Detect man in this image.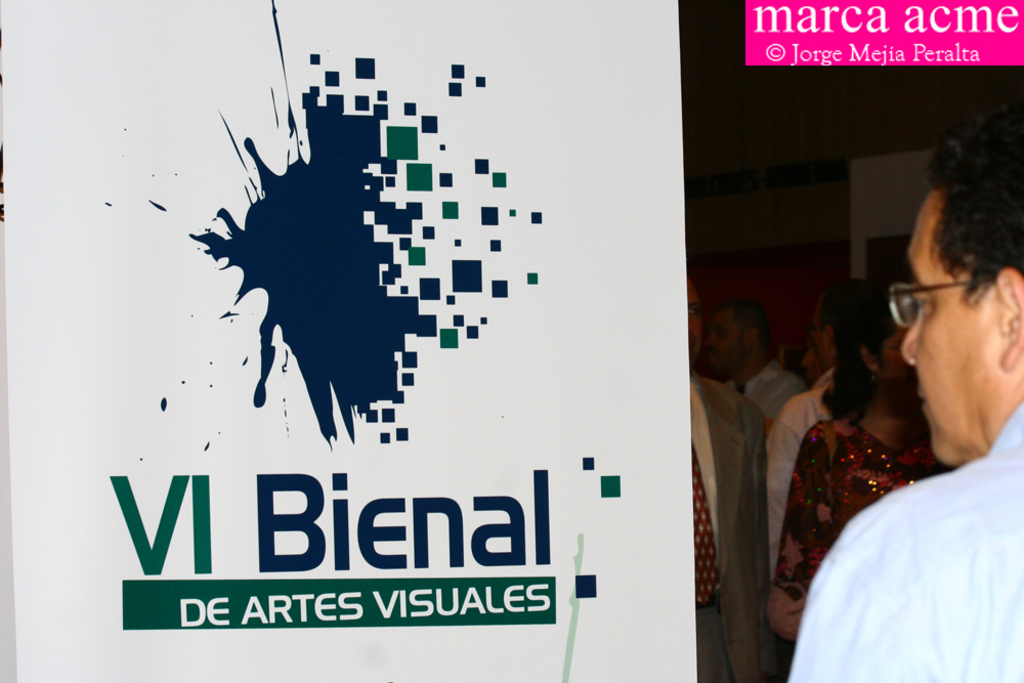
Detection: {"x1": 766, "y1": 281, "x2": 864, "y2": 566}.
